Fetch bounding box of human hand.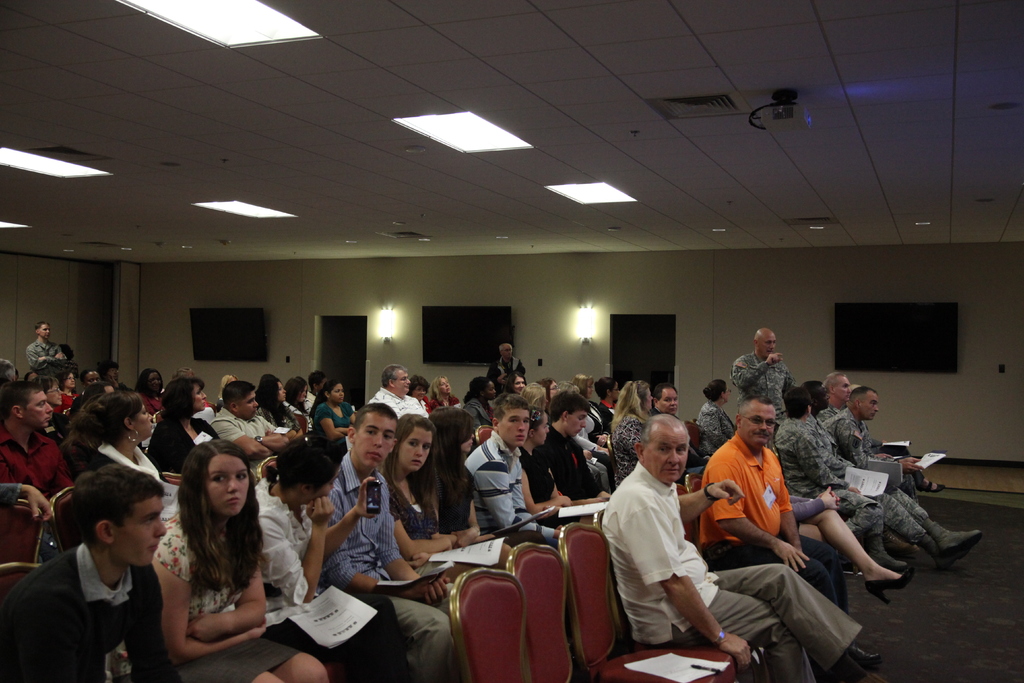
Bbox: 584:450:593:462.
